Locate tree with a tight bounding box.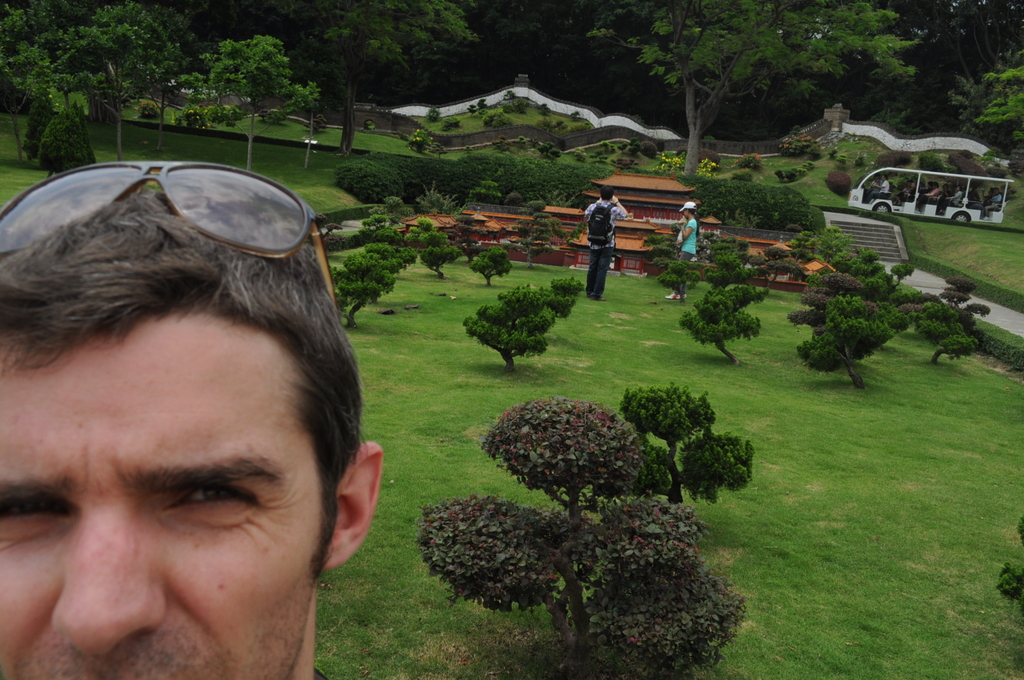
417, 394, 750, 679.
